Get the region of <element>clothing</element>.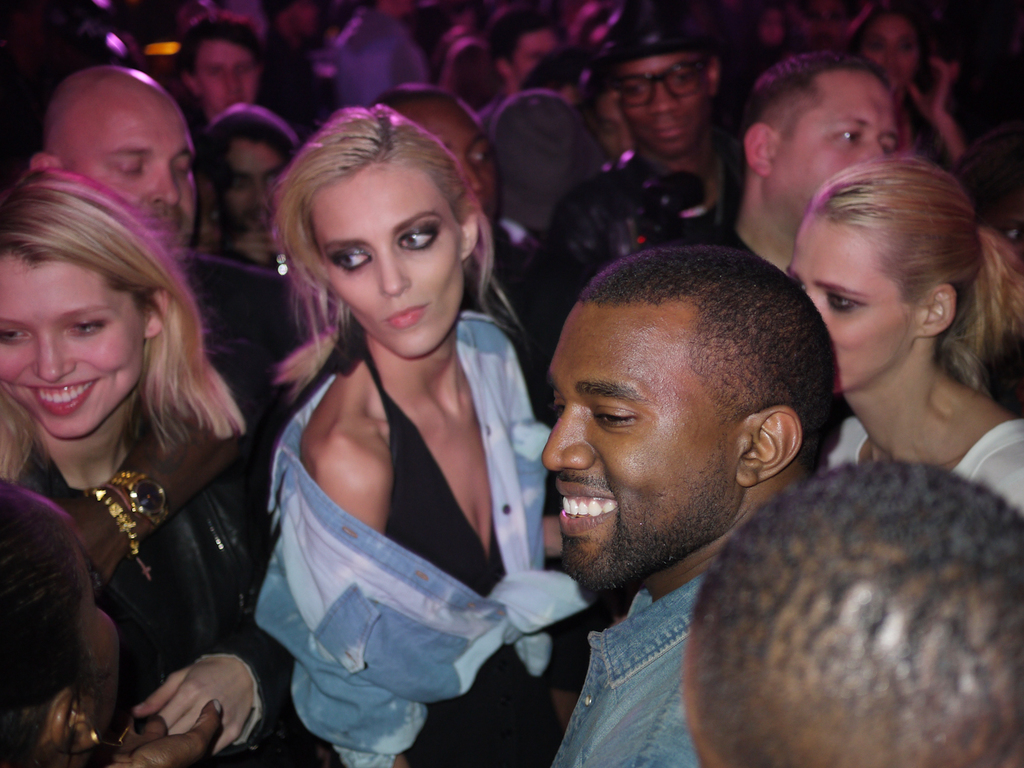
<box>230,265,558,728</box>.
